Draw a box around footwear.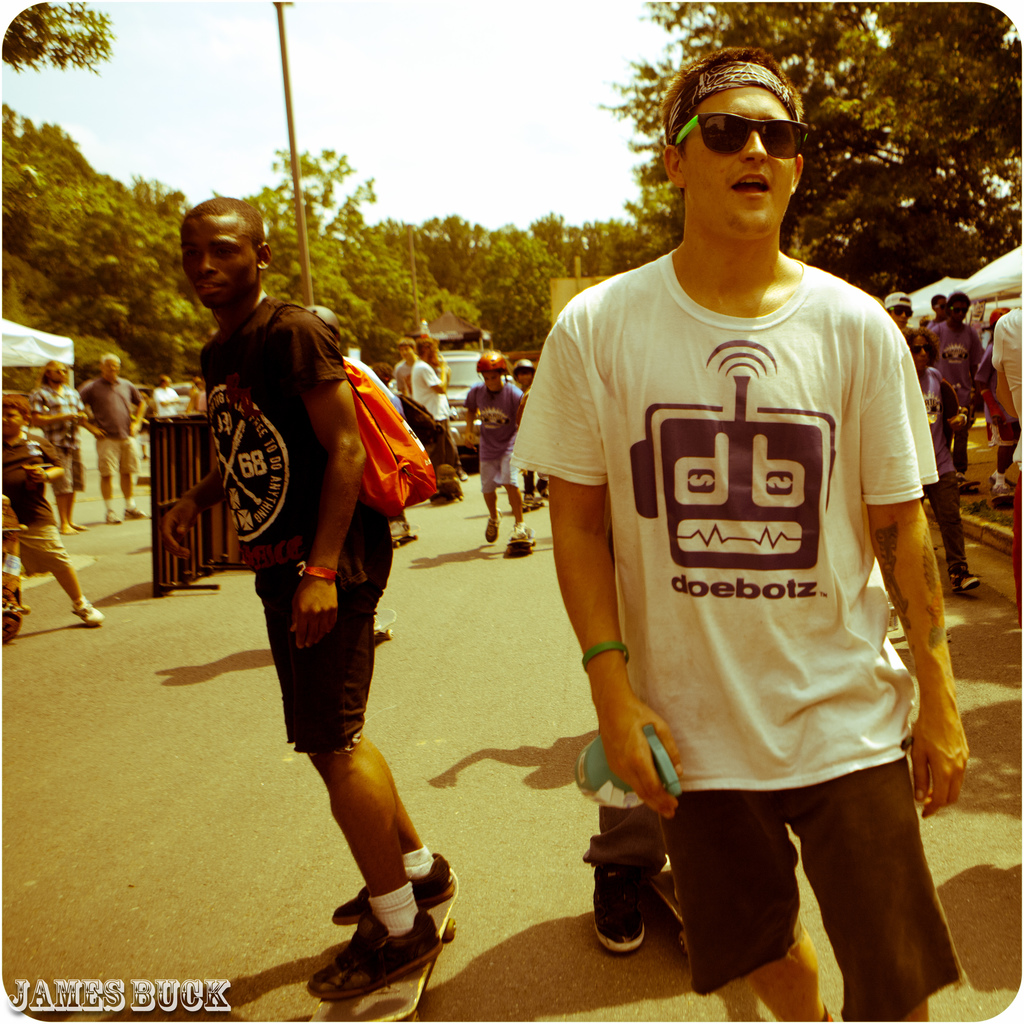
left=302, top=907, right=442, bottom=1008.
